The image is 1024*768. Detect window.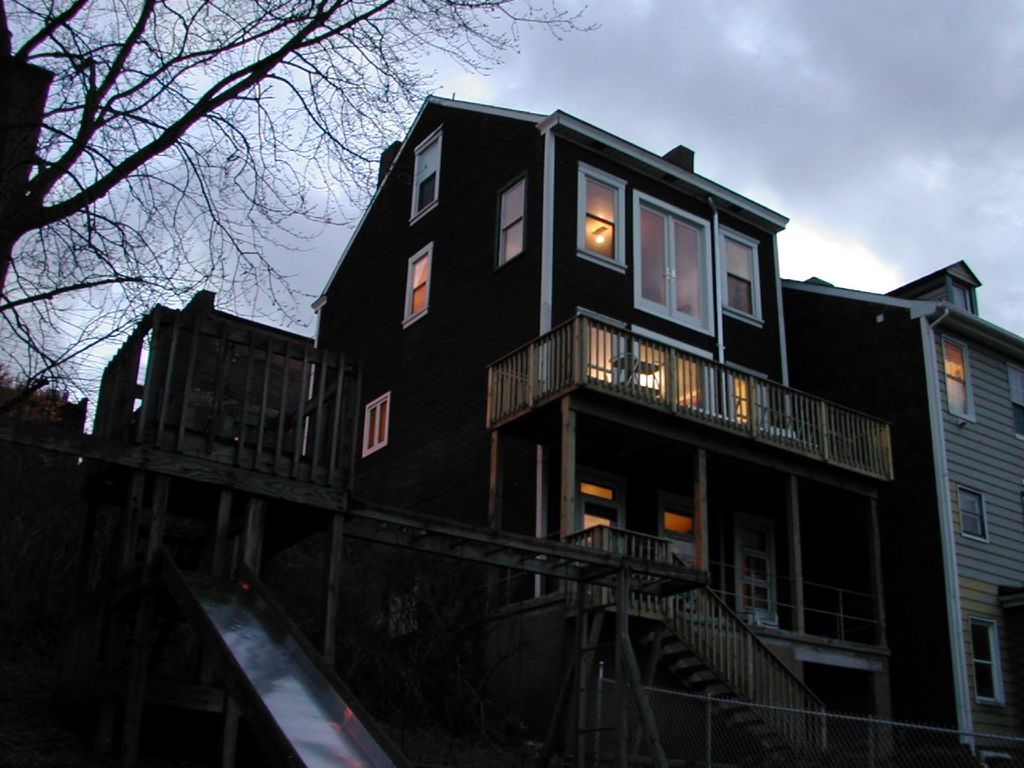
Detection: l=958, t=488, r=986, b=542.
